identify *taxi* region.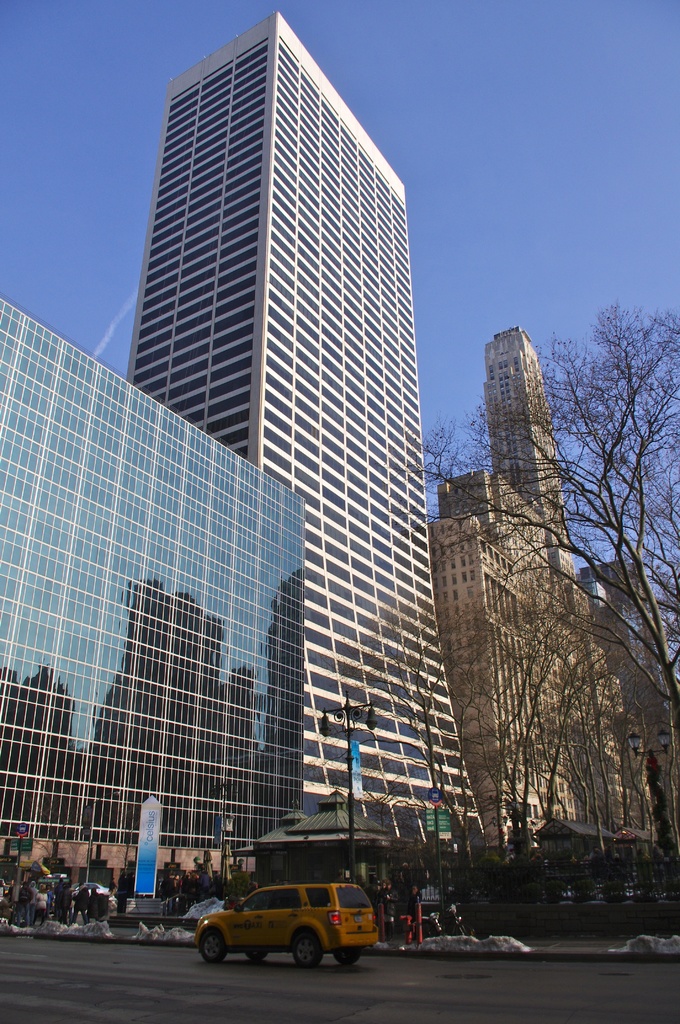
Region: box=[188, 876, 382, 976].
